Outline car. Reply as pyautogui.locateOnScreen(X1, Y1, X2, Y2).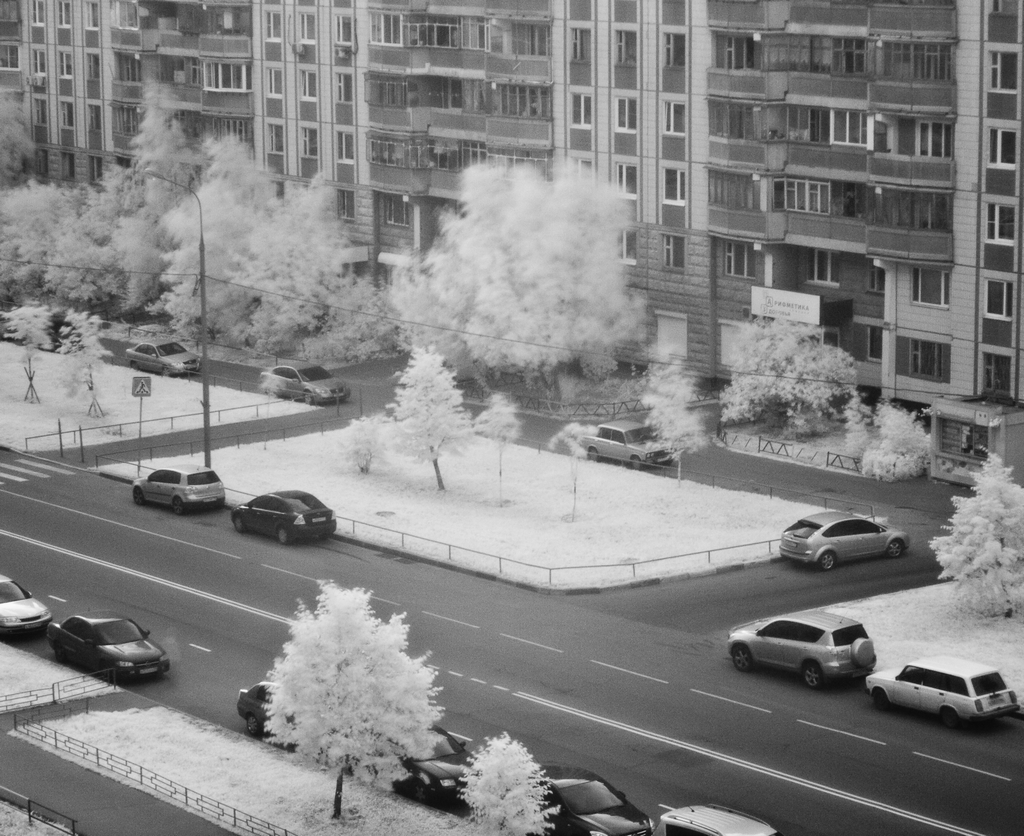
pyautogui.locateOnScreen(131, 346, 201, 382).
